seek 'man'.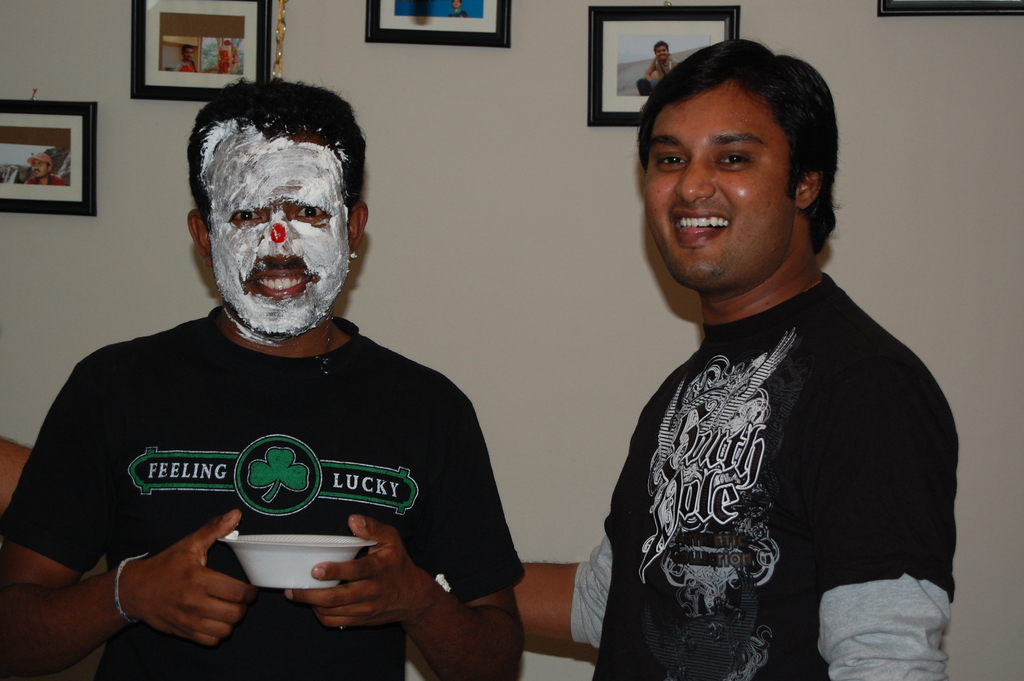
left=35, top=93, right=540, bottom=650.
